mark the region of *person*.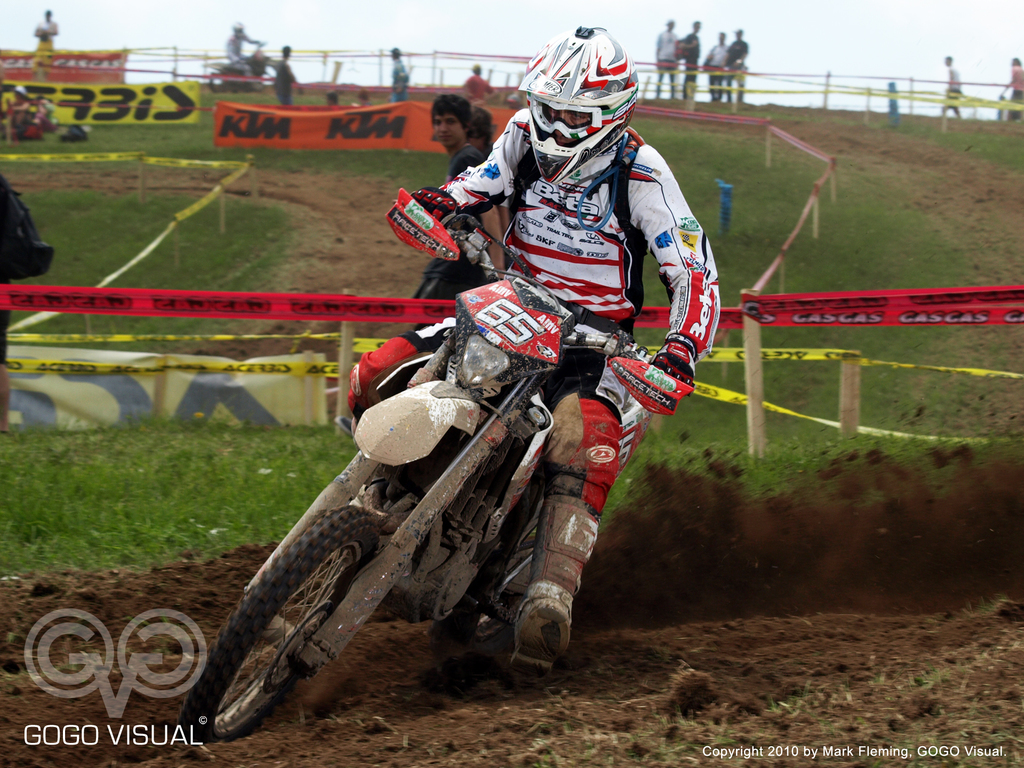
Region: left=344, top=23, right=723, bottom=683.
